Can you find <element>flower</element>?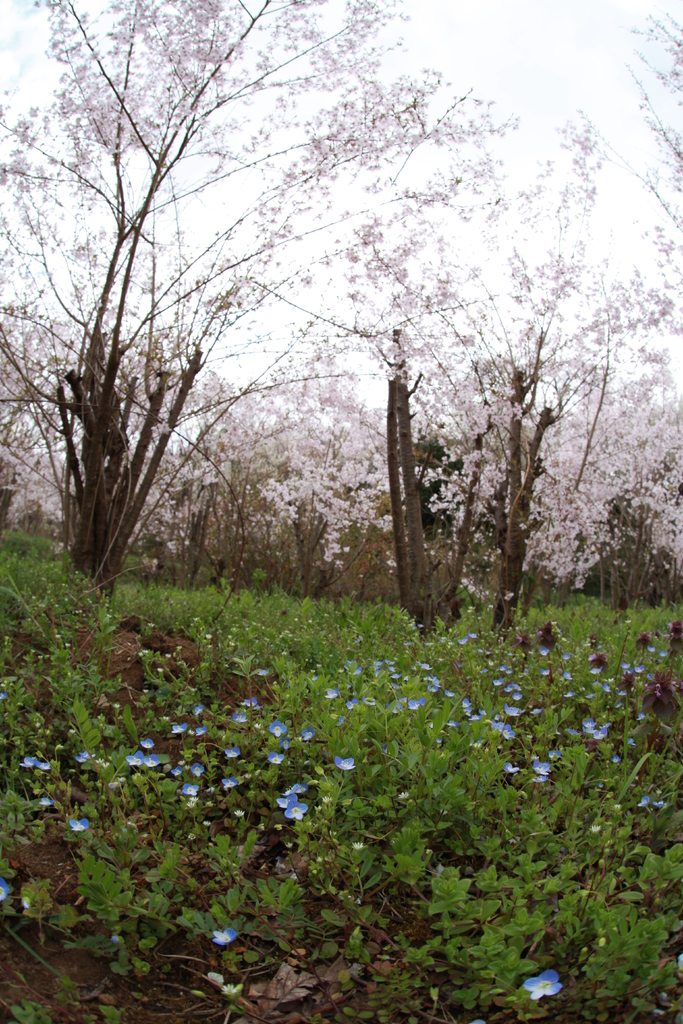
Yes, bounding box: BBox(566, 729, 581, 746).
